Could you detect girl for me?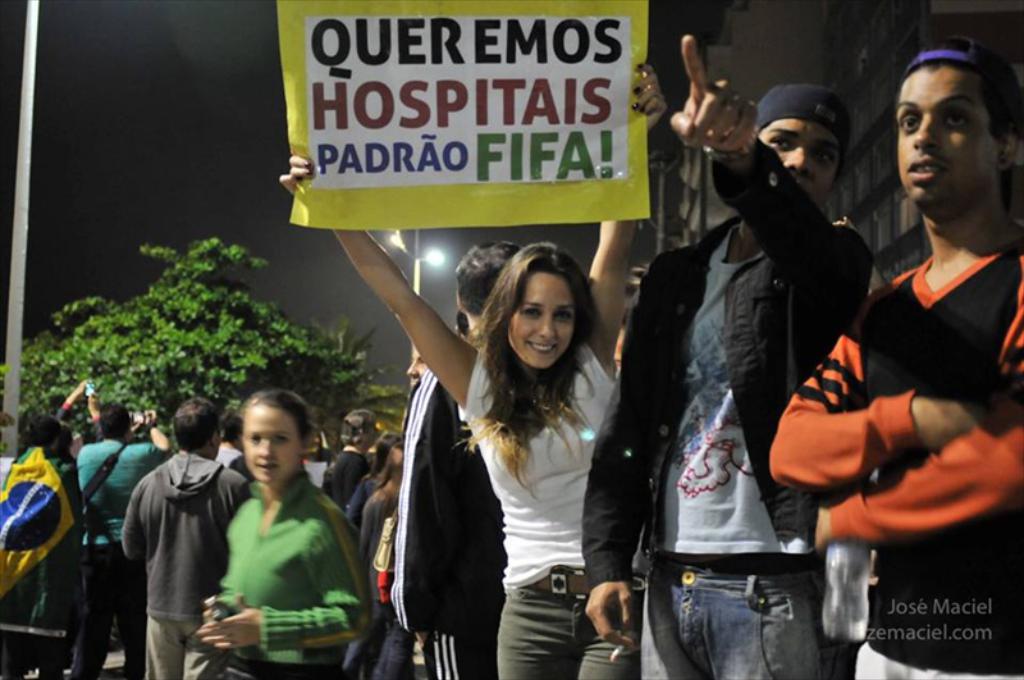
Detection result: Rect(280, 64, 667, 679).
